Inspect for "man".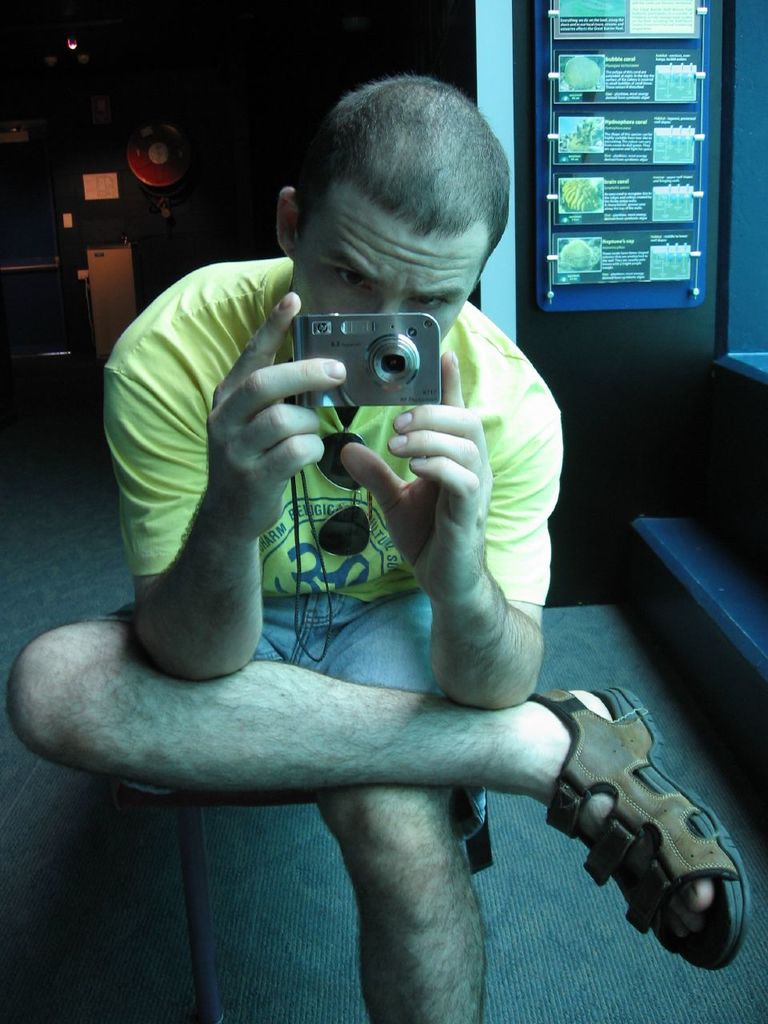
Inspection: locate(125, 98, 669, 1000).
